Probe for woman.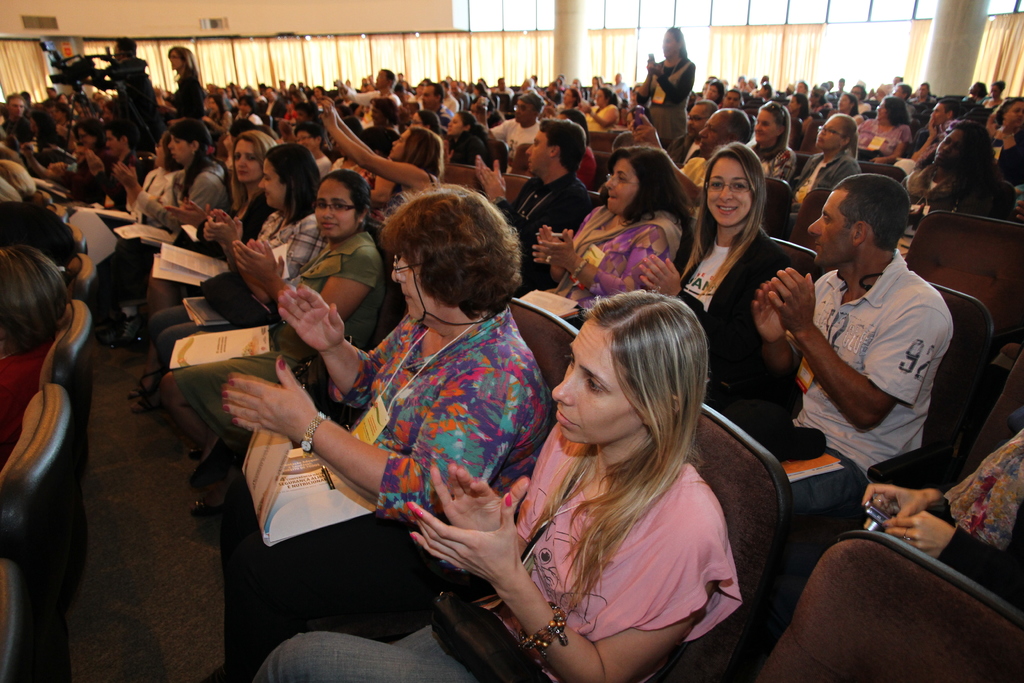
Probe result: detection(991, 86, 1021, 186).
